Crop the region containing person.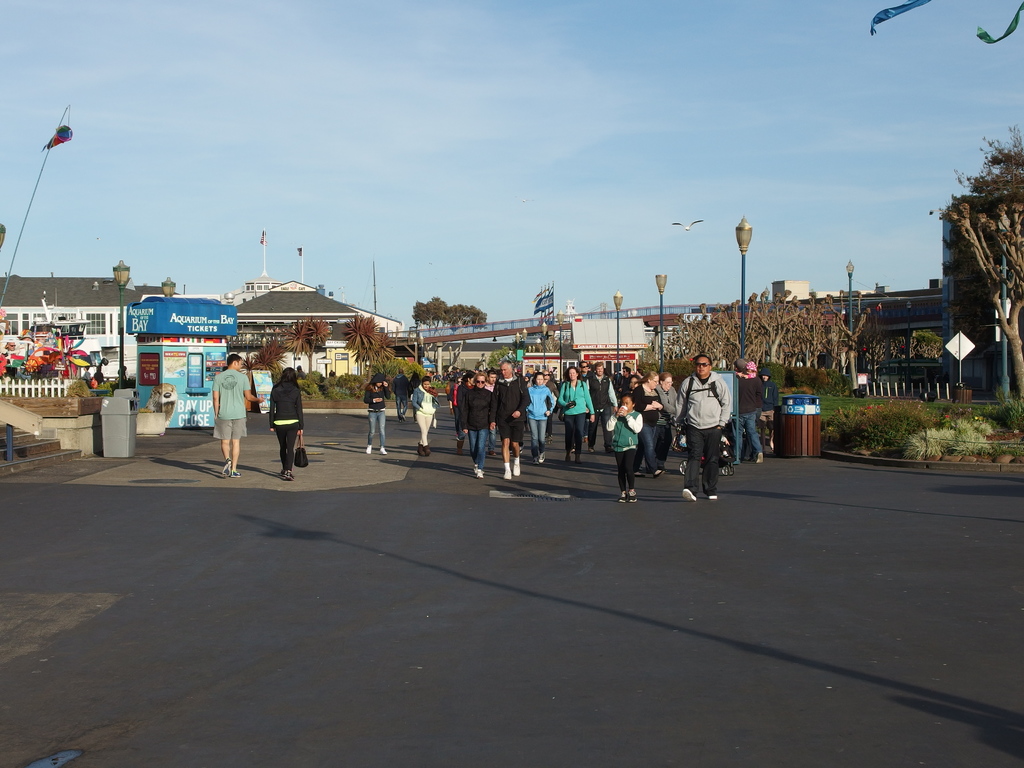
Crop region: <box>557,364,596,463</box>.
